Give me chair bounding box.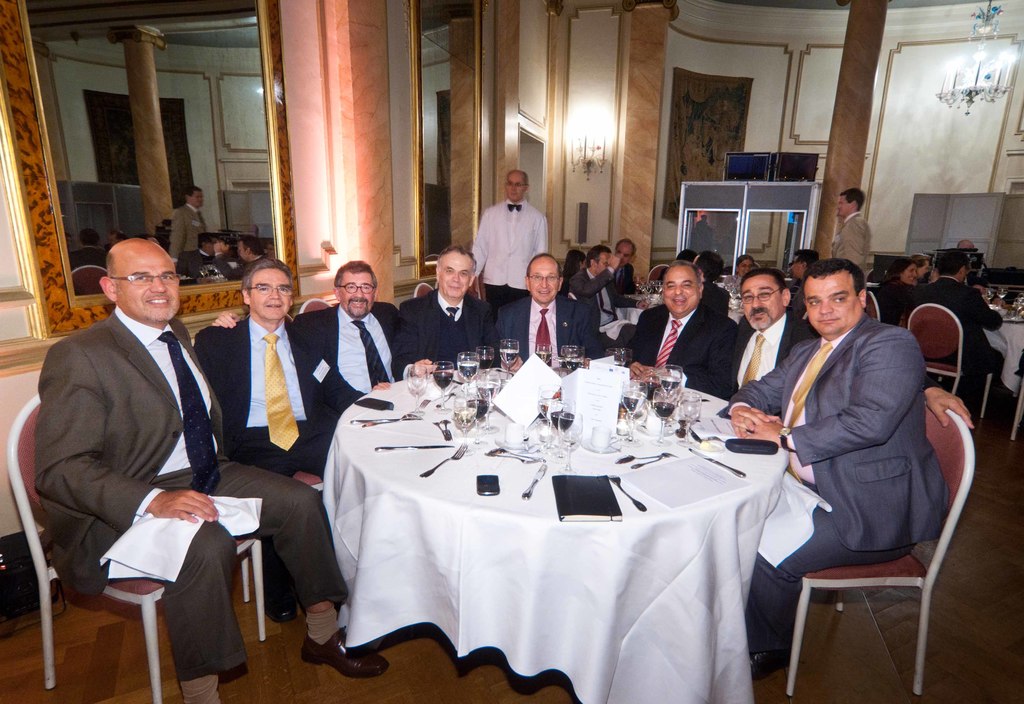
bbox(906, 298, 992, 418).
